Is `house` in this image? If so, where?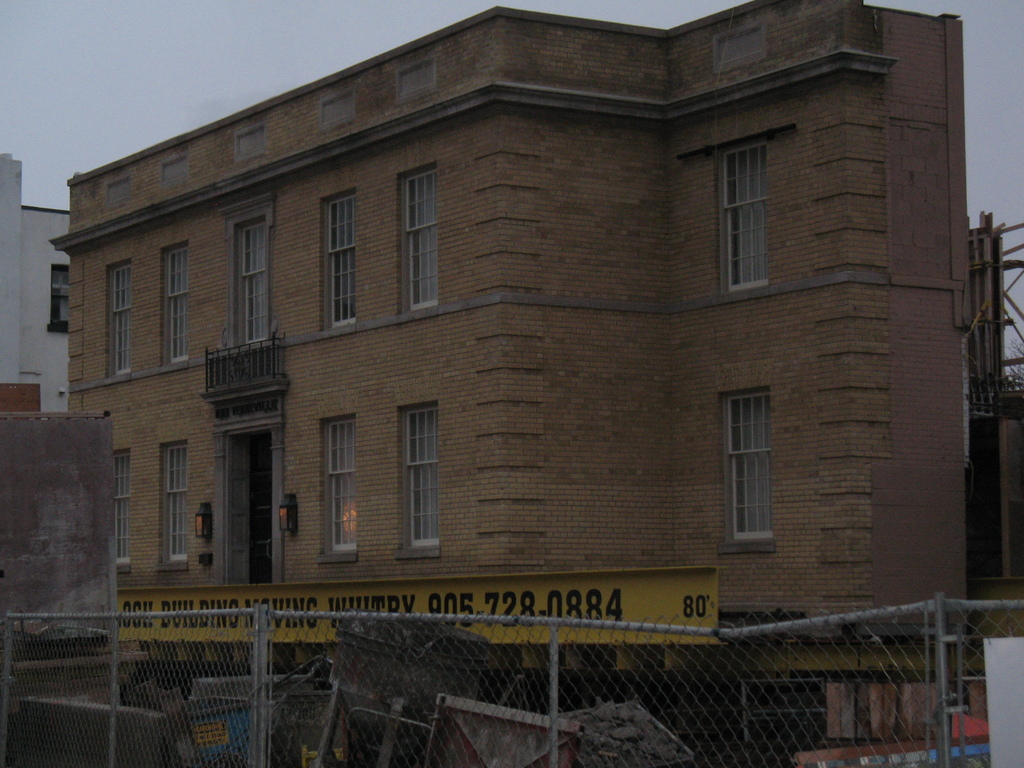
Yes, at 3,151,74,419.
